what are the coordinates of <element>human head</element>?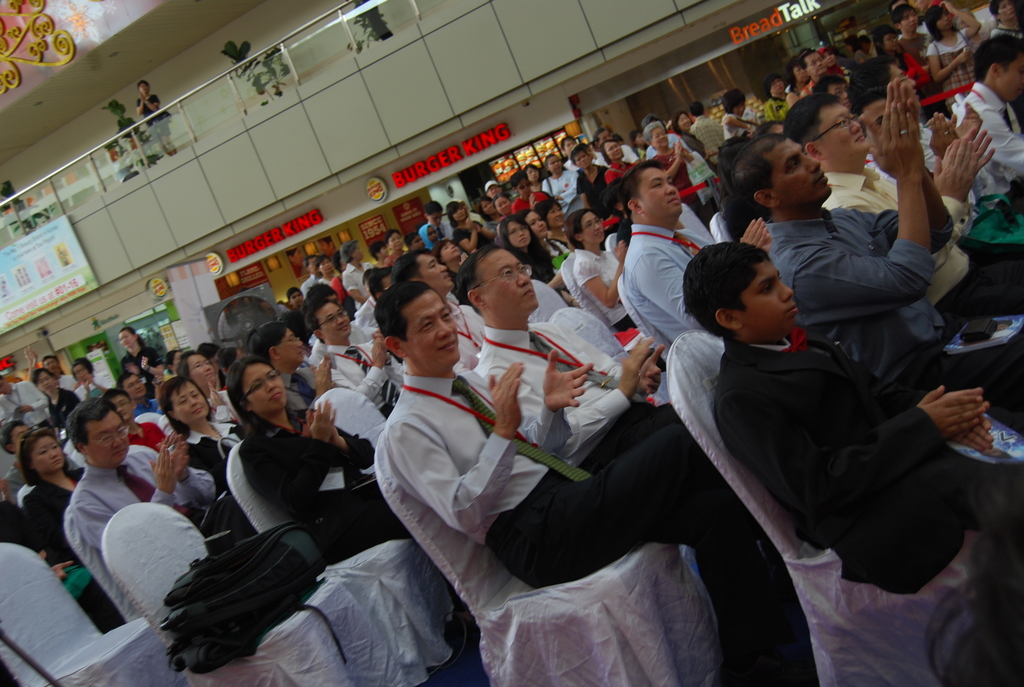
rect(0, 376, 12, 395).
